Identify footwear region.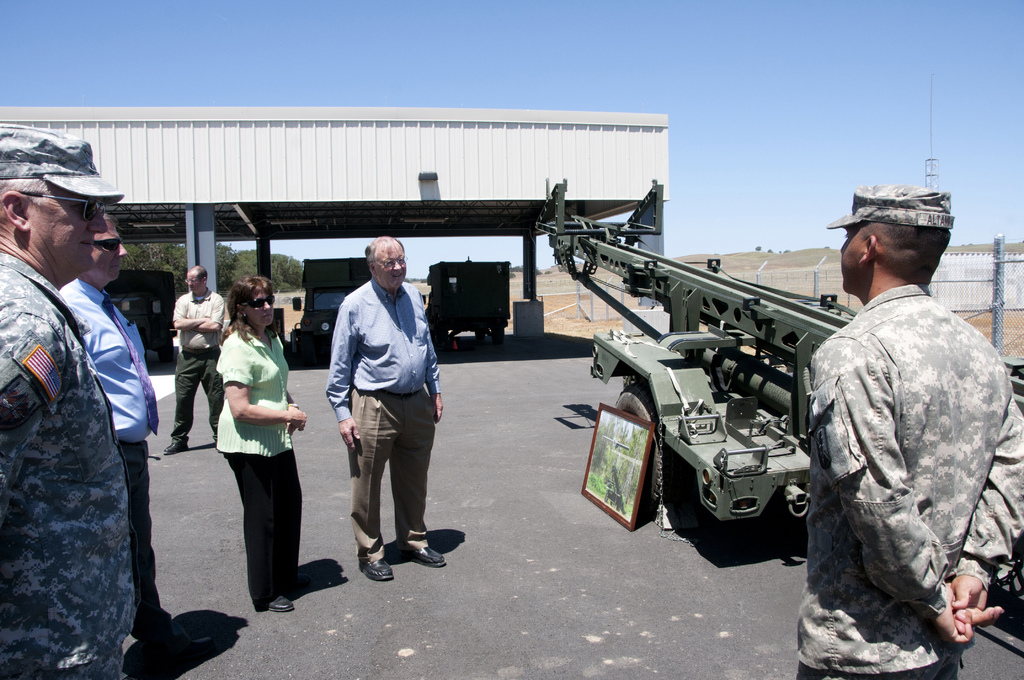
Region: (145,613,213,650).
